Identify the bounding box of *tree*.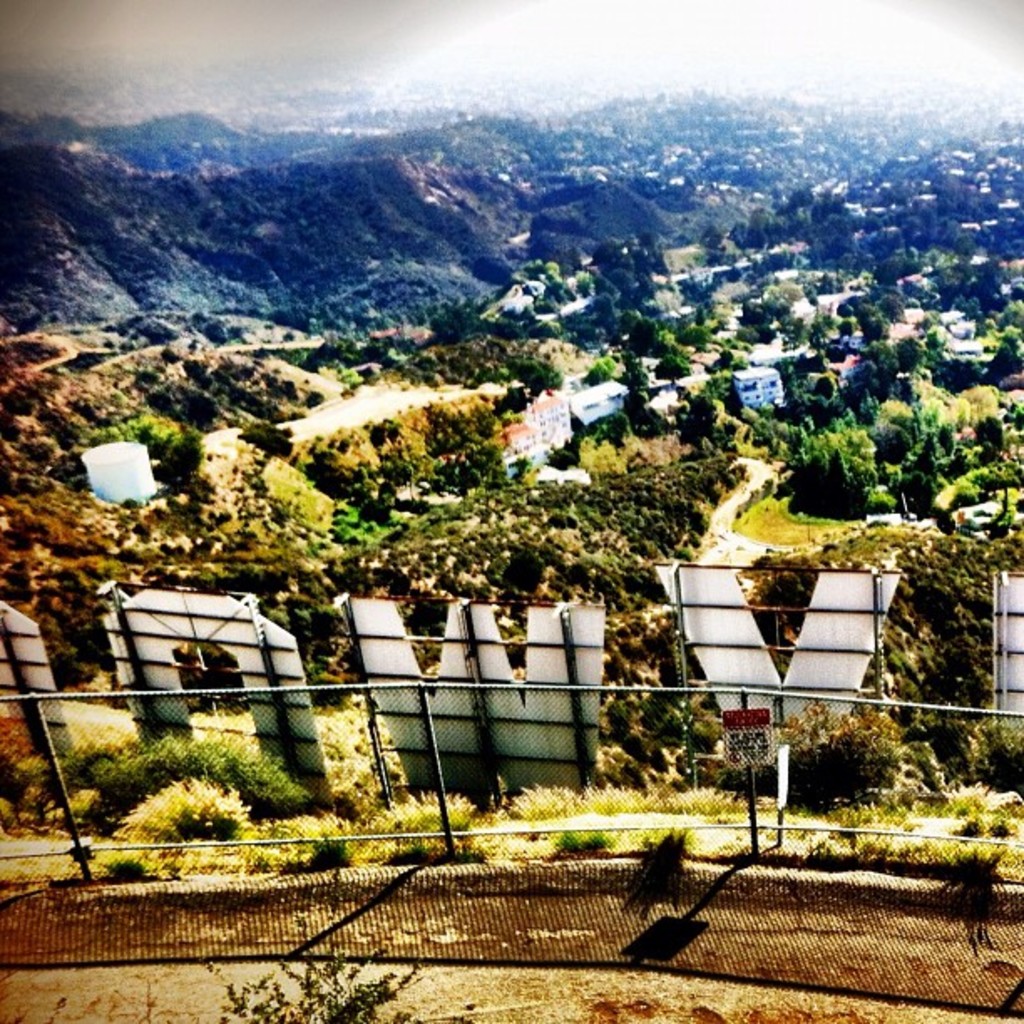
{"x1": 651, "y1": 346, "x2": 694, "y2": 381}.
